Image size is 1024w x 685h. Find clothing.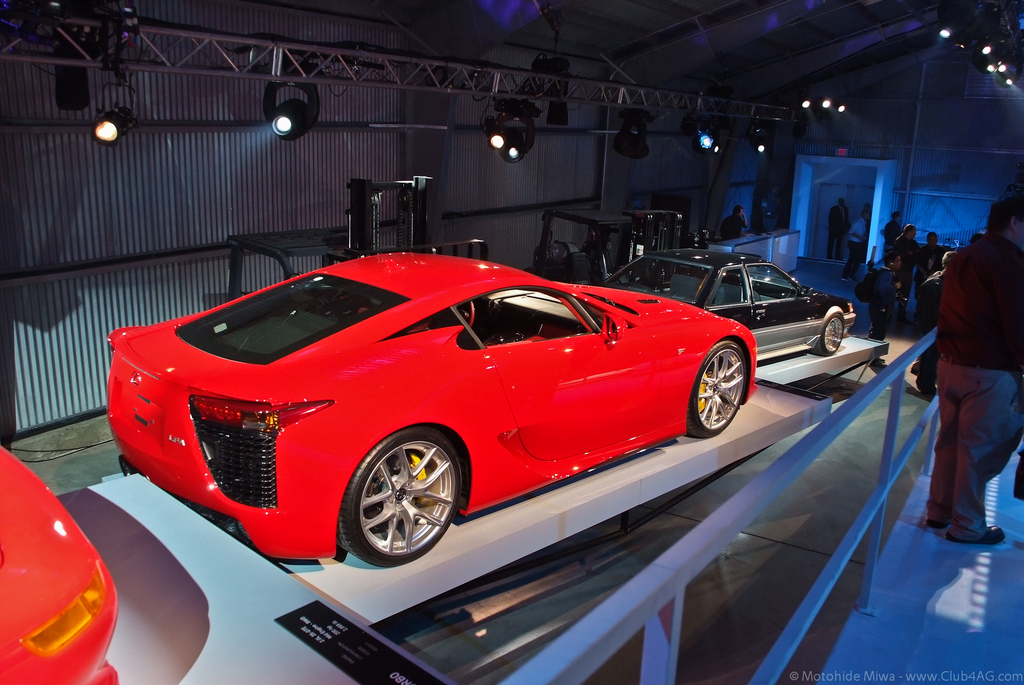
[left=915, top=196, right=1023, bottom=546].
